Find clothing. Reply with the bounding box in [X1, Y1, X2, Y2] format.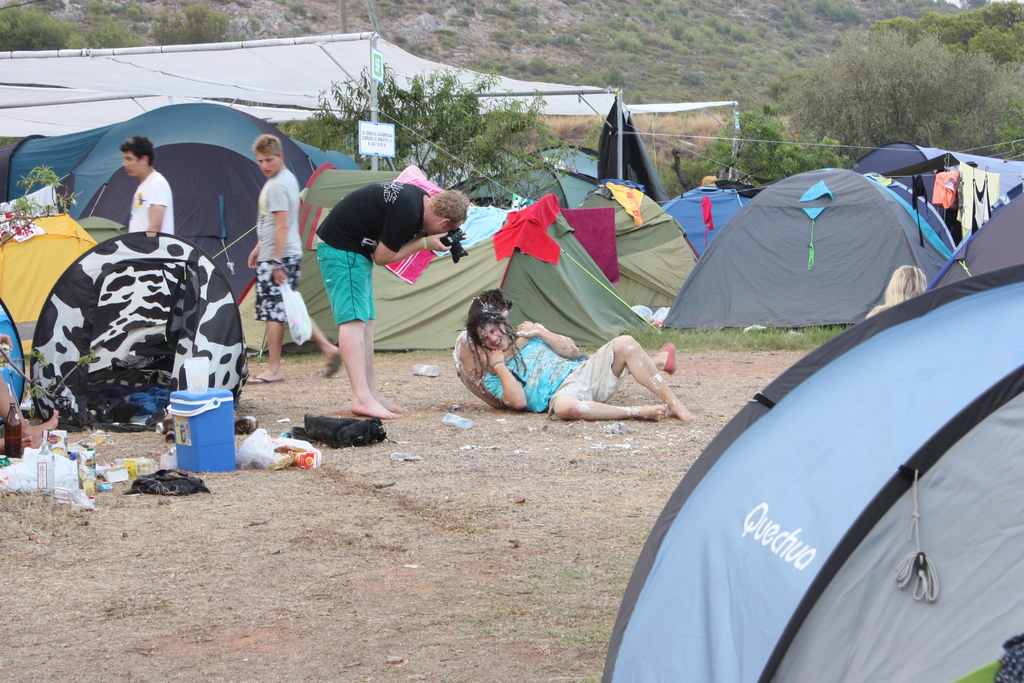
[484, 319, 636, 420].
